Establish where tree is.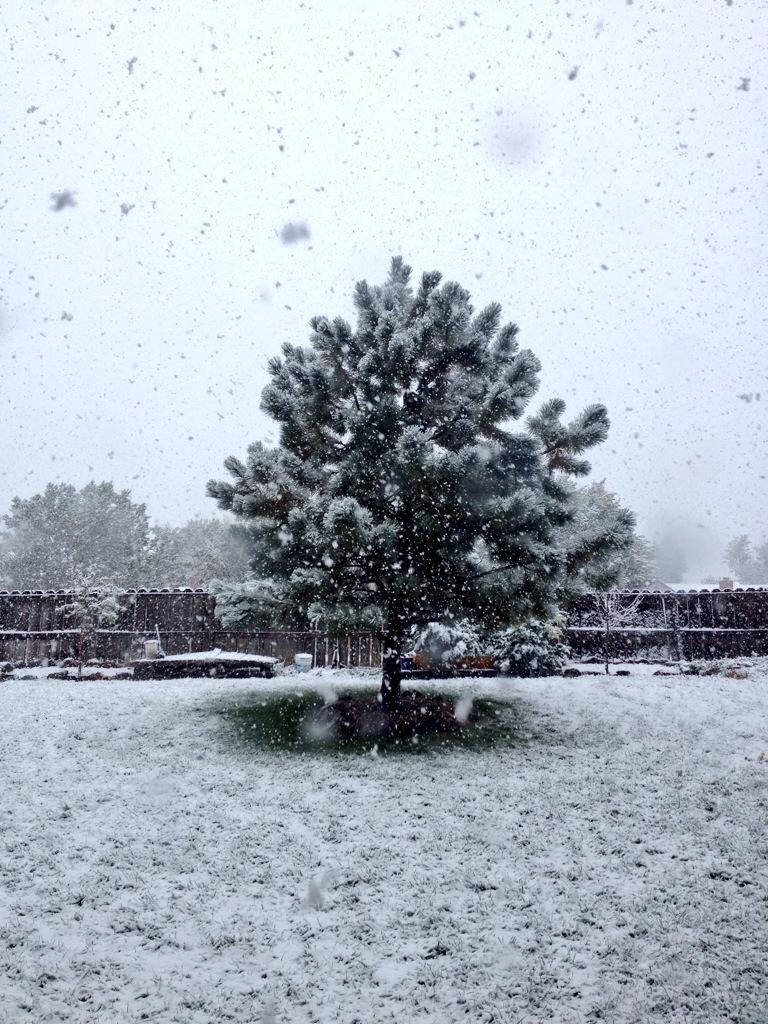
Established at left=151, top=504, right=289, bottom=586.
